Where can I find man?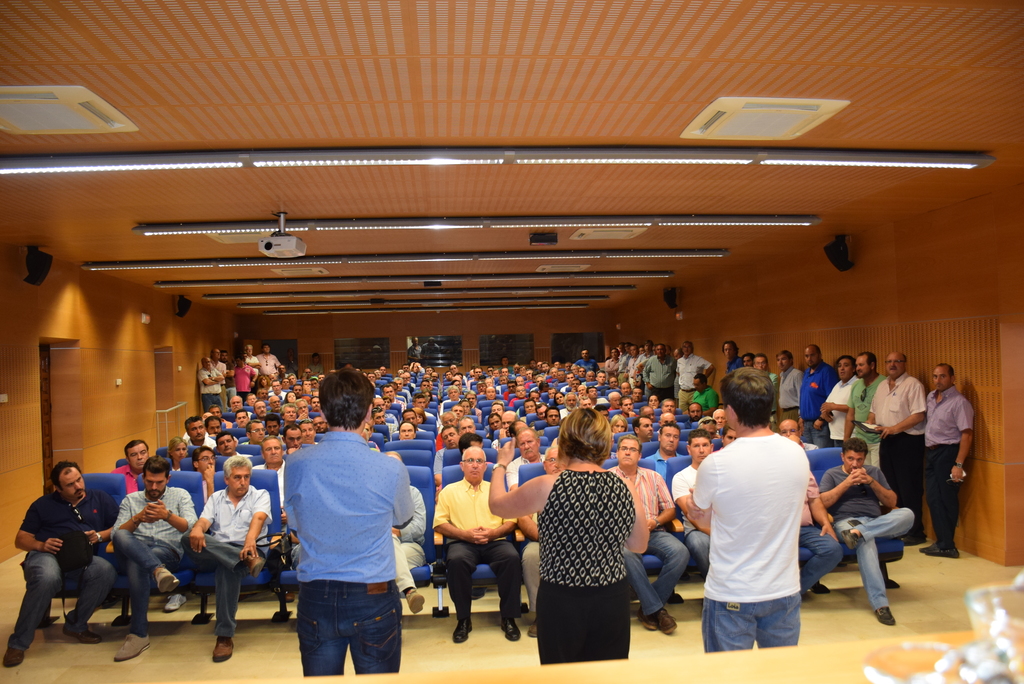
You can find it at select_region(459, 415, 475, 433).
